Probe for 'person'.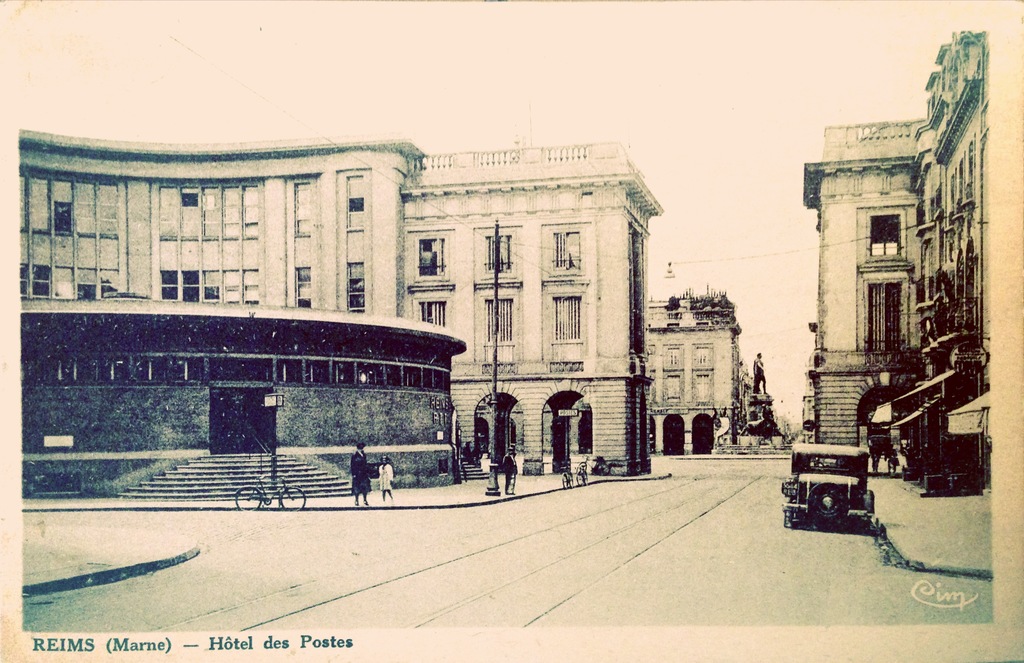
Probe result: {"left": 502, "top": 445, "right": 518, "bottom": 494}.
